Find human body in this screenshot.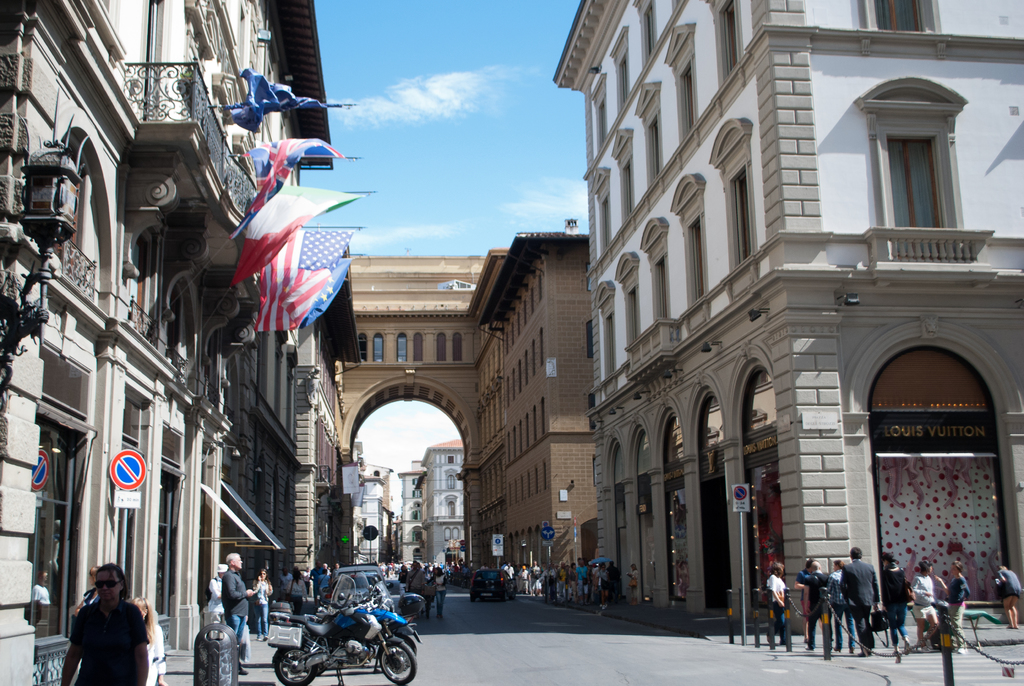
The bounding box for human body is bbox(842, 550, 872, 655).
